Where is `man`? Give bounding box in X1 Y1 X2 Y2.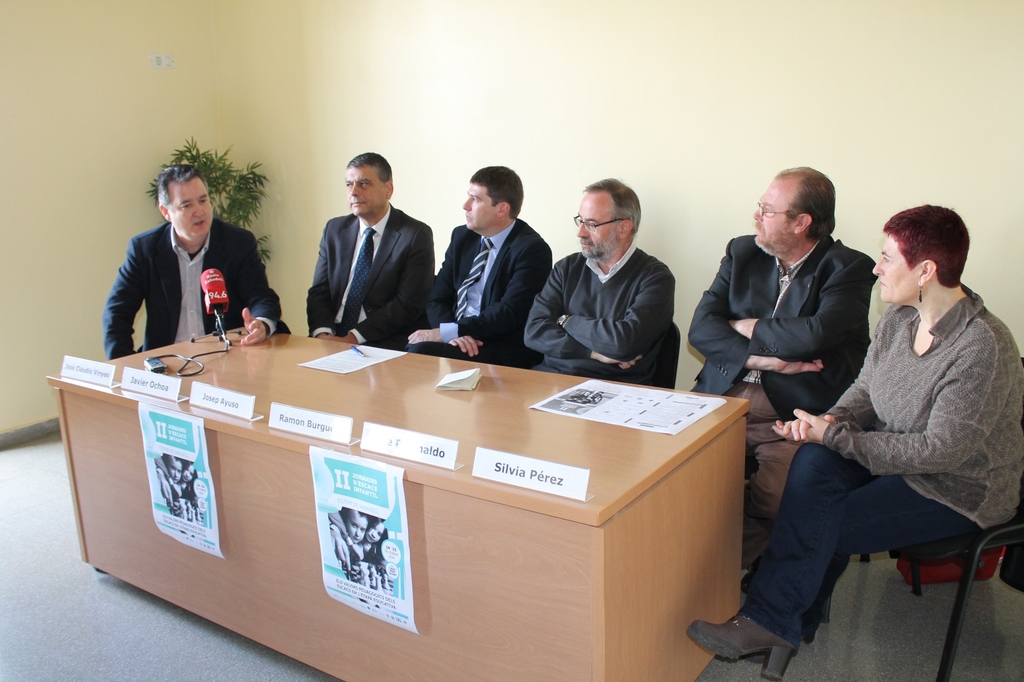
289 158 441 347.
